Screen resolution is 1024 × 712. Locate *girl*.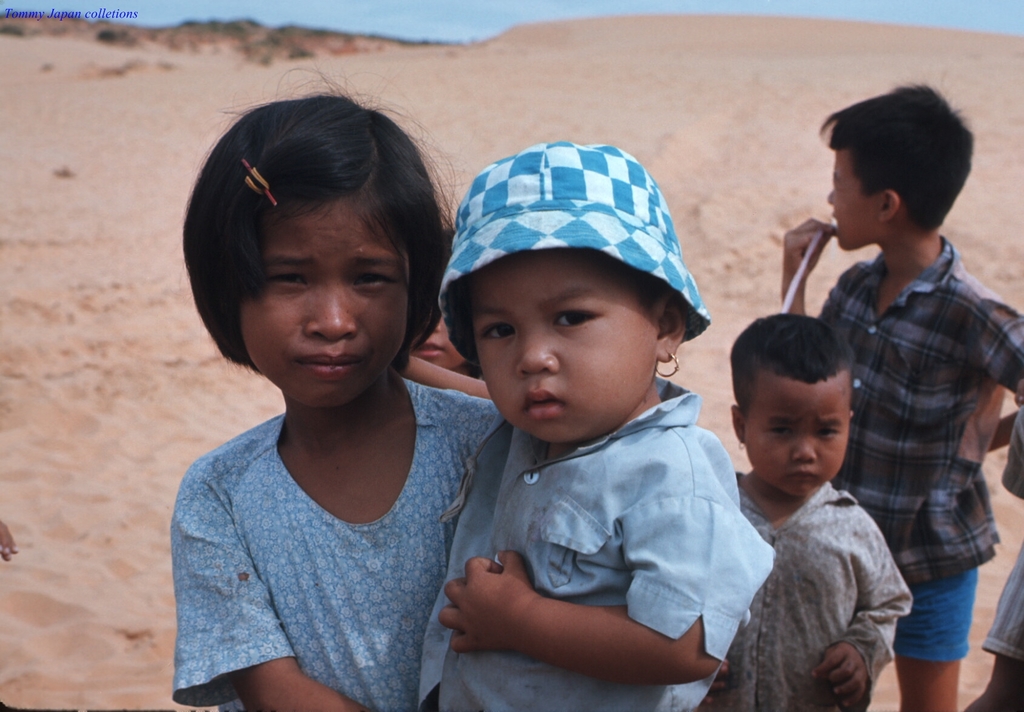
(170,59,496,711).
